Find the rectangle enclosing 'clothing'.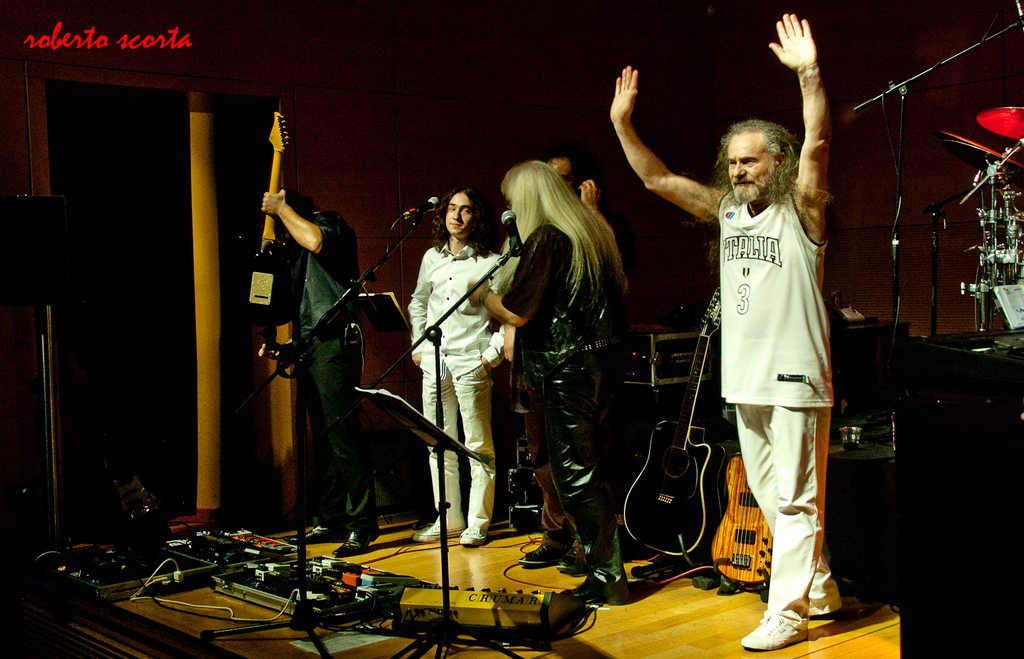
x1=406 y1=236 x2=506 y2=529.
